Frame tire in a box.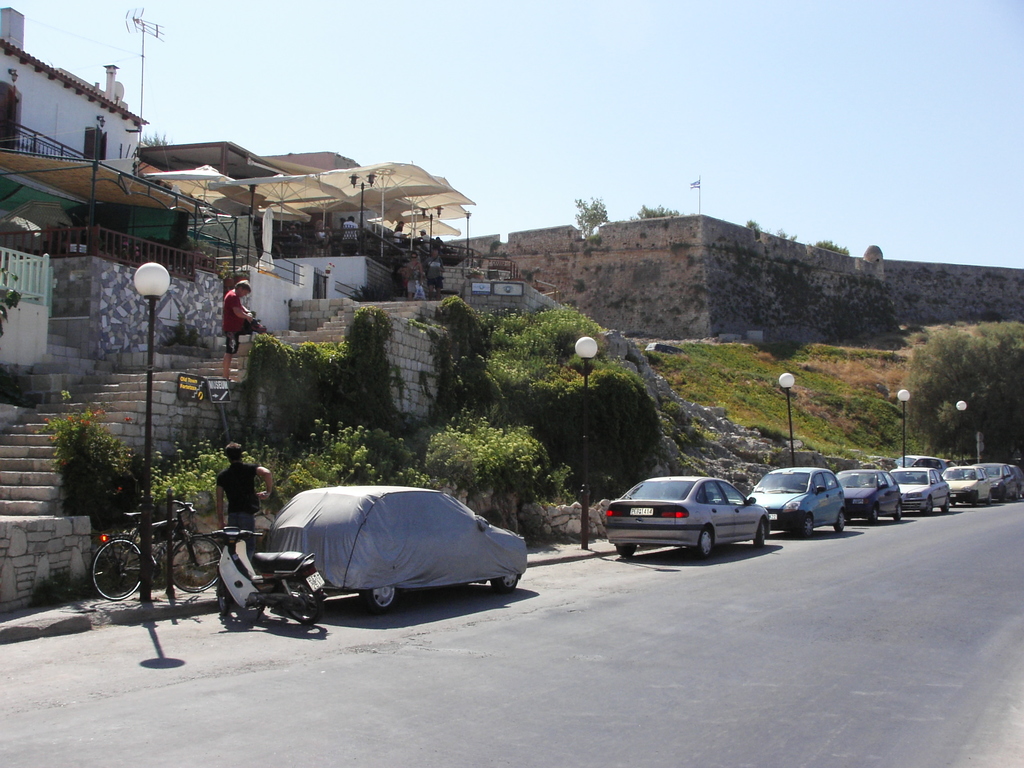
BBox(755, 523, 764, 547).
